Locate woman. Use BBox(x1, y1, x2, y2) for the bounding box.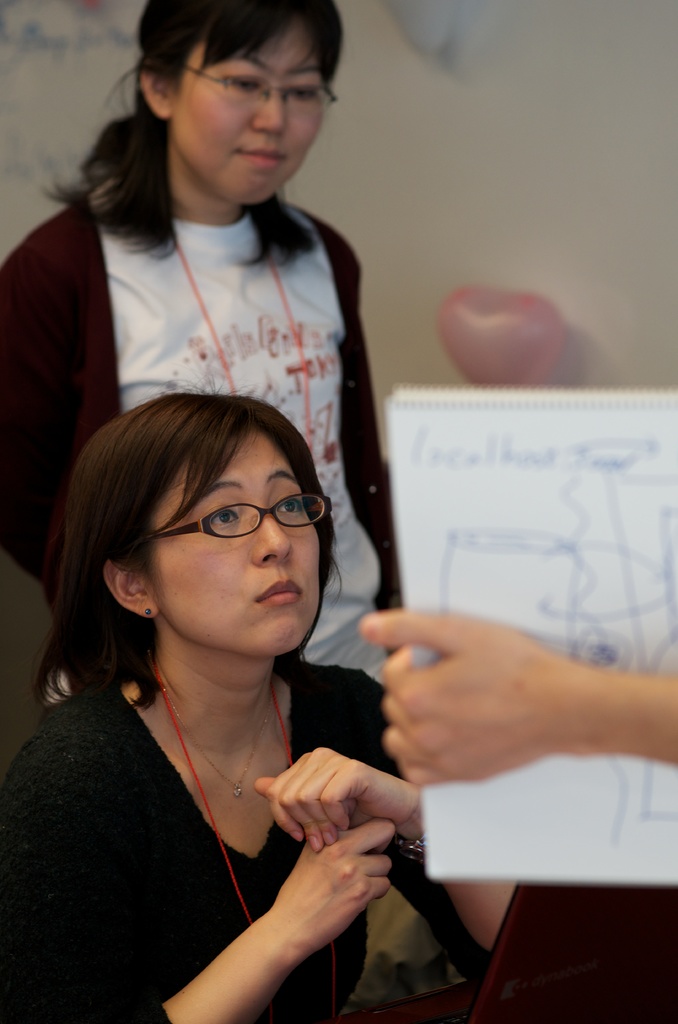
BBox(0, 379, 517, 1023).
